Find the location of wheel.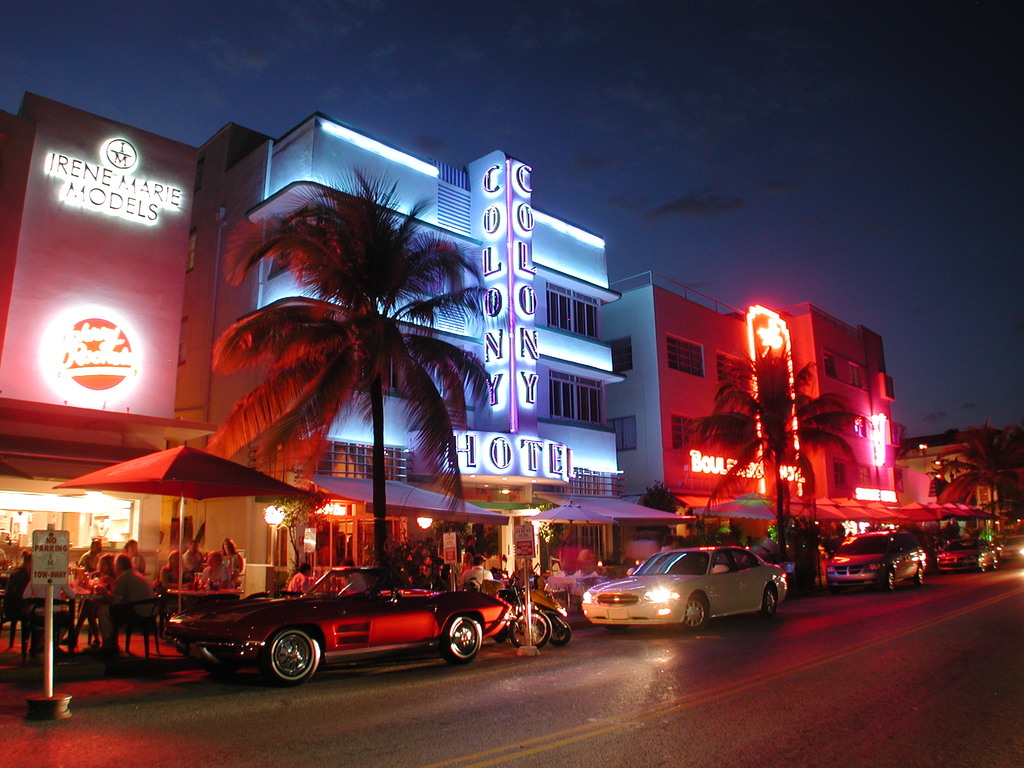
Location: 750 588 776 618.
